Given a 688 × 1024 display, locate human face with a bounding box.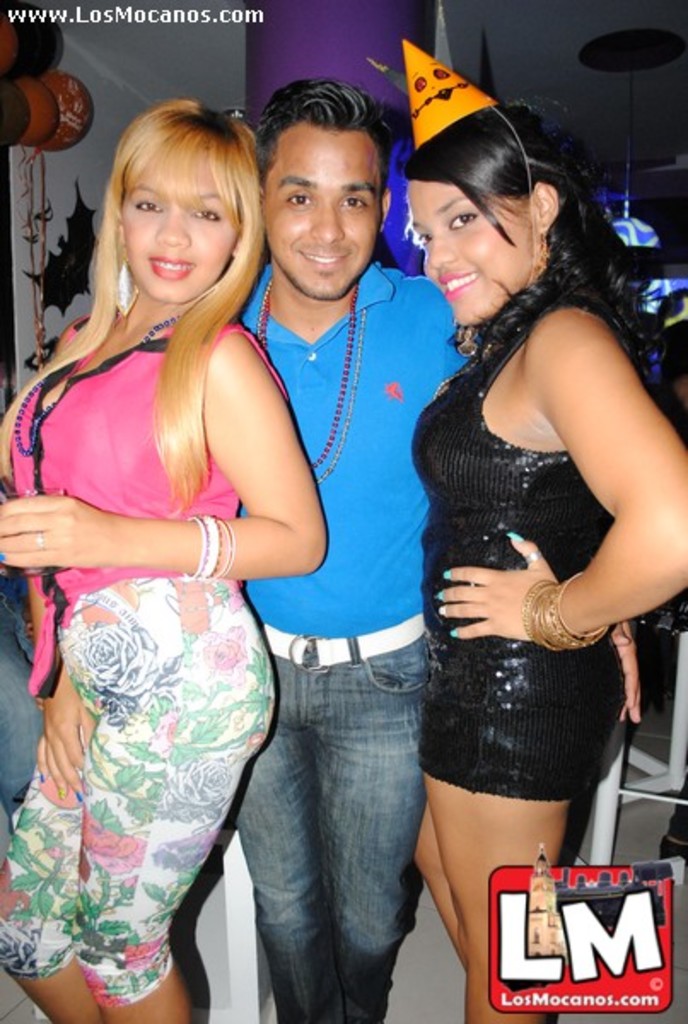
Located: 259 119 381 295.
